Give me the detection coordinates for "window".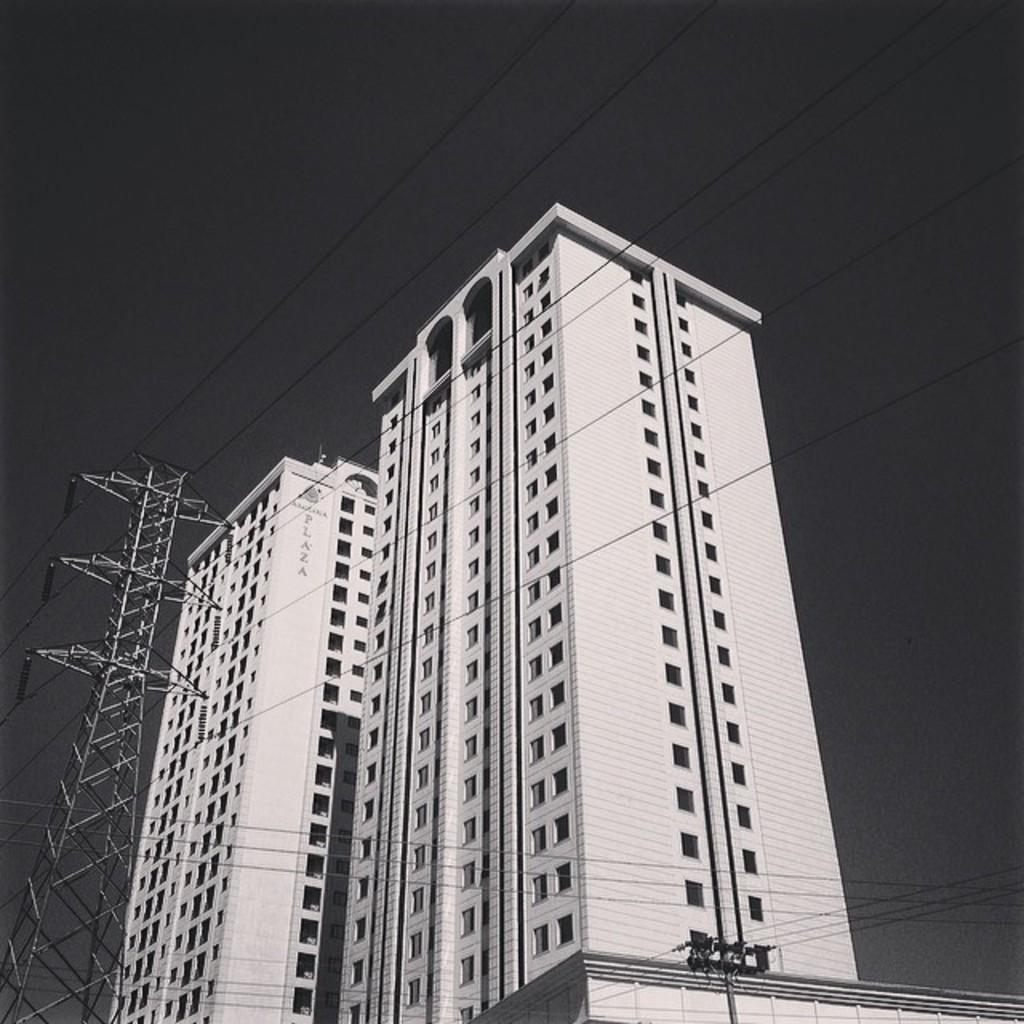
<box>365,691,376,714</box>.
